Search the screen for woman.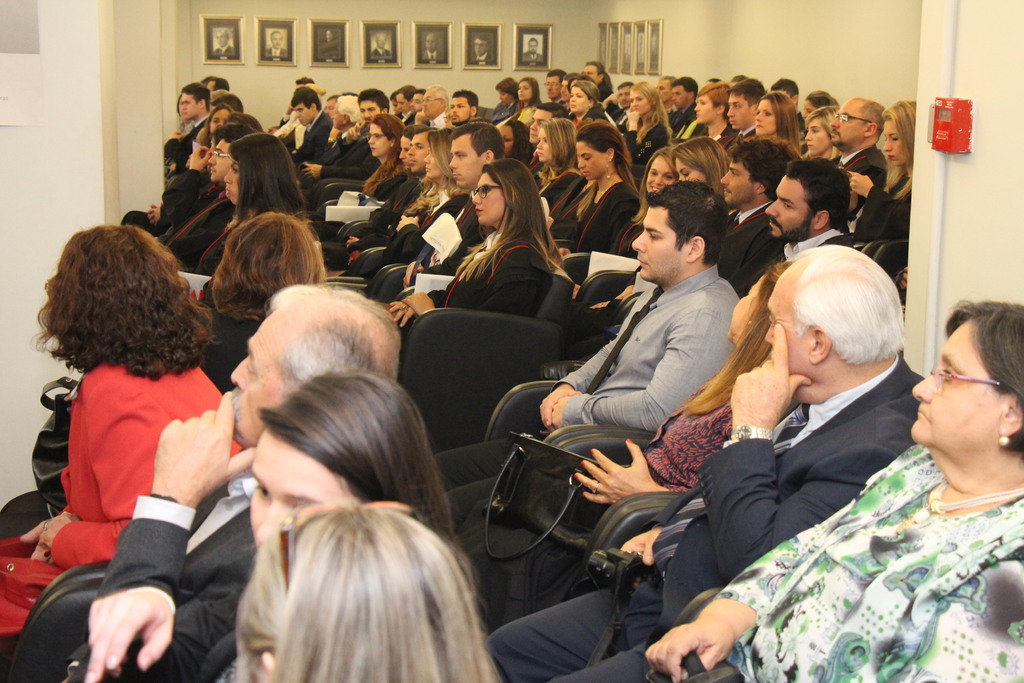
Found at (x1=192, y1=368, x2=465, y2=682).
